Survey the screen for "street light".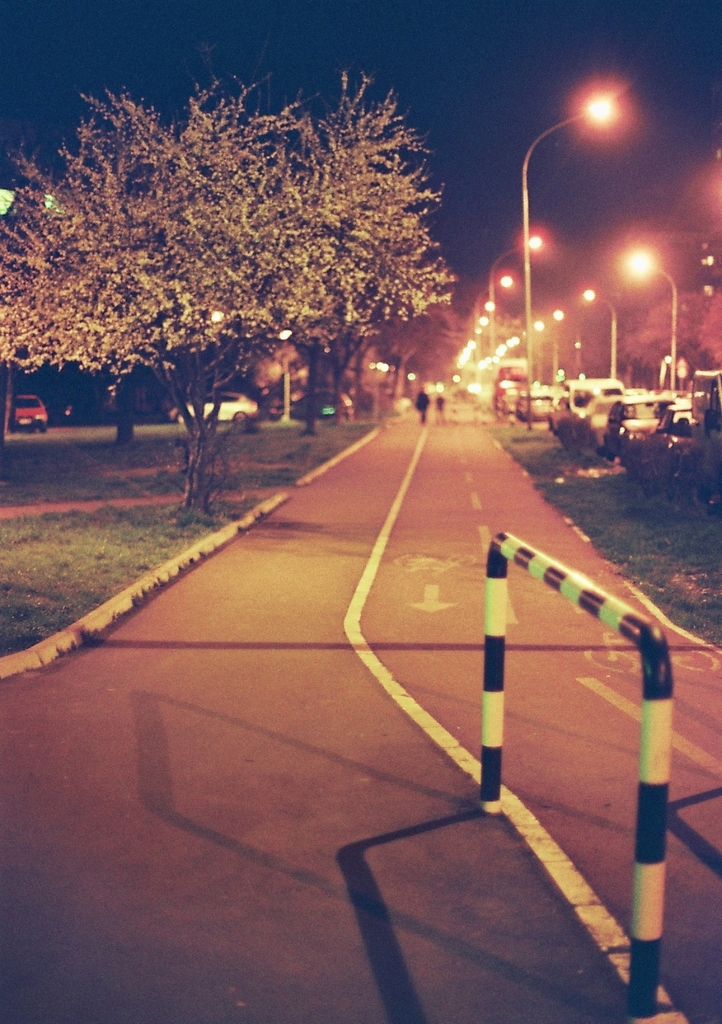
Survey found: [x1=548, y1=300, x2=586, y2=381].
